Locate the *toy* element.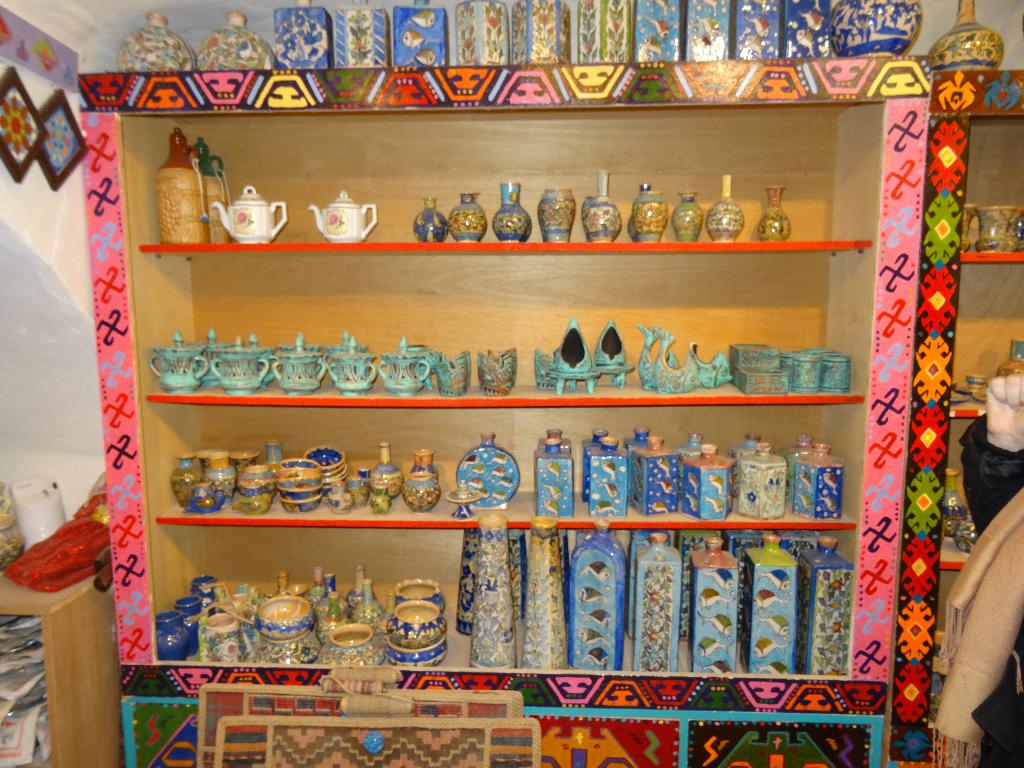
Element bbox: x1=316, y1=590, x2=352, y2=646.
